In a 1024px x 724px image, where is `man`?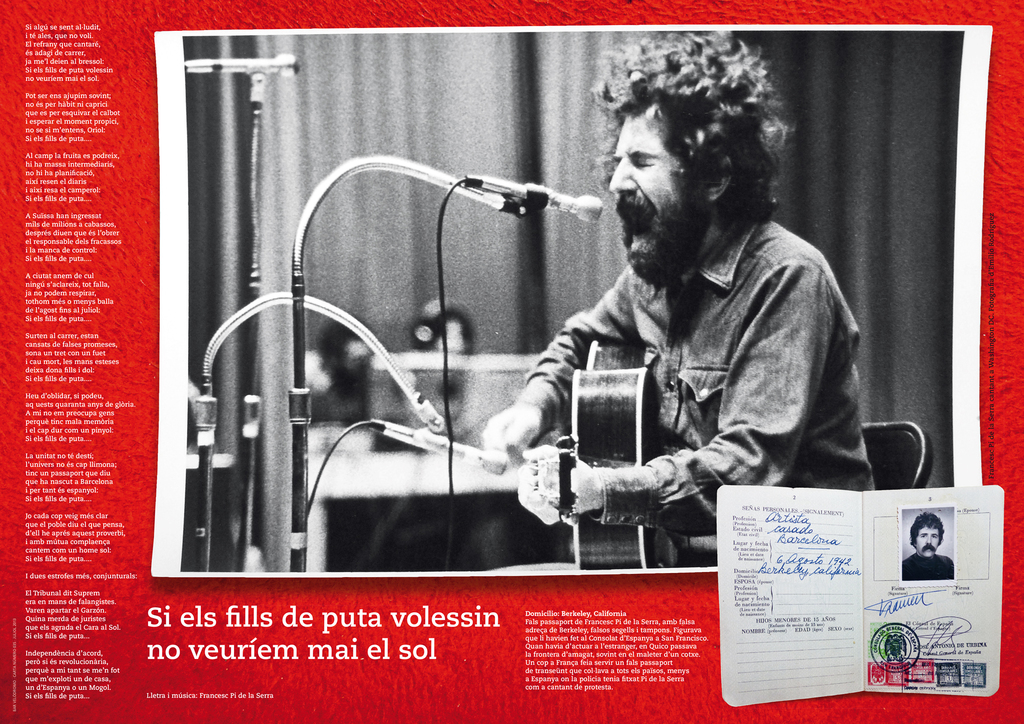
rect(903, 515, 954, 583).
